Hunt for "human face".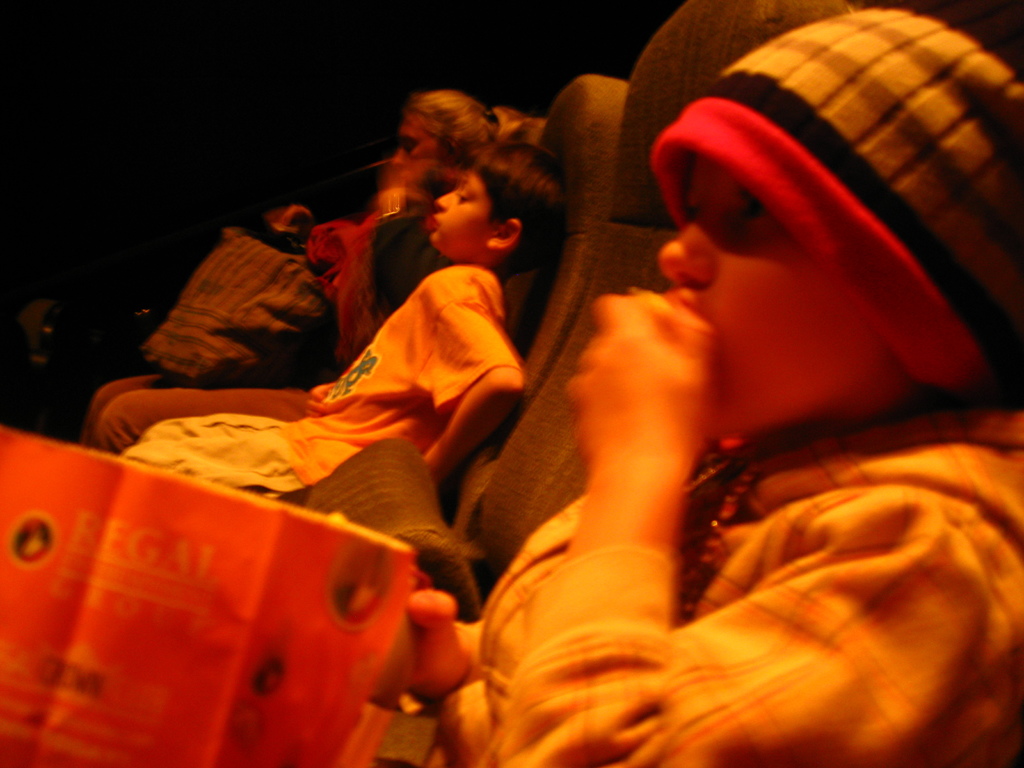
Hunted down at Rect(656, 160, 860, 431).
